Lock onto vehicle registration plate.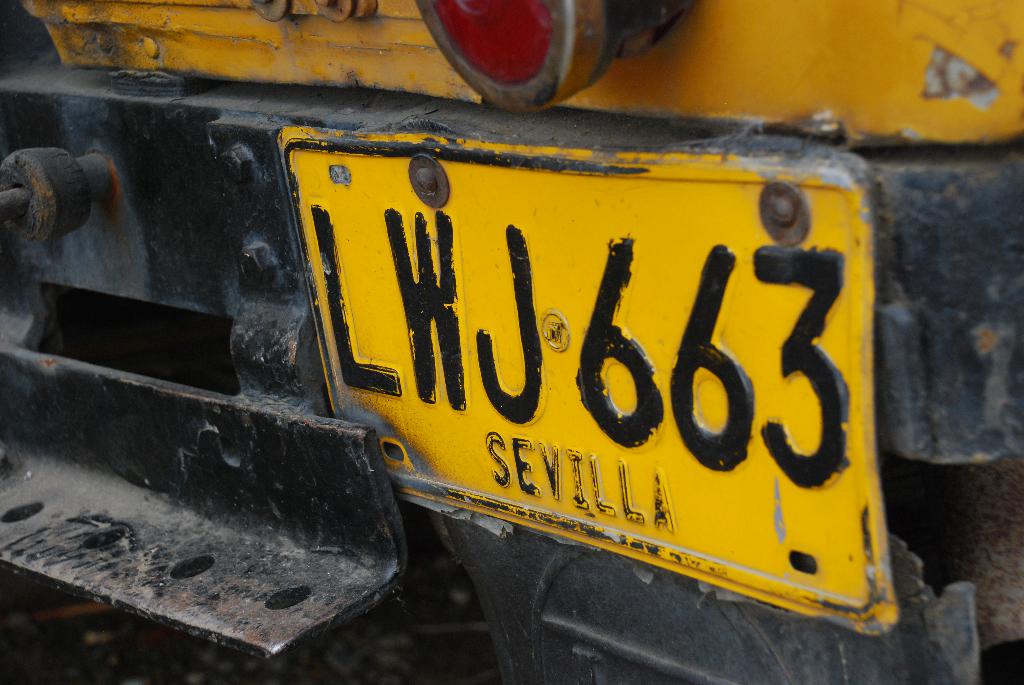
Locked: [x1=281, y1=147, x2=888, y2=642].
